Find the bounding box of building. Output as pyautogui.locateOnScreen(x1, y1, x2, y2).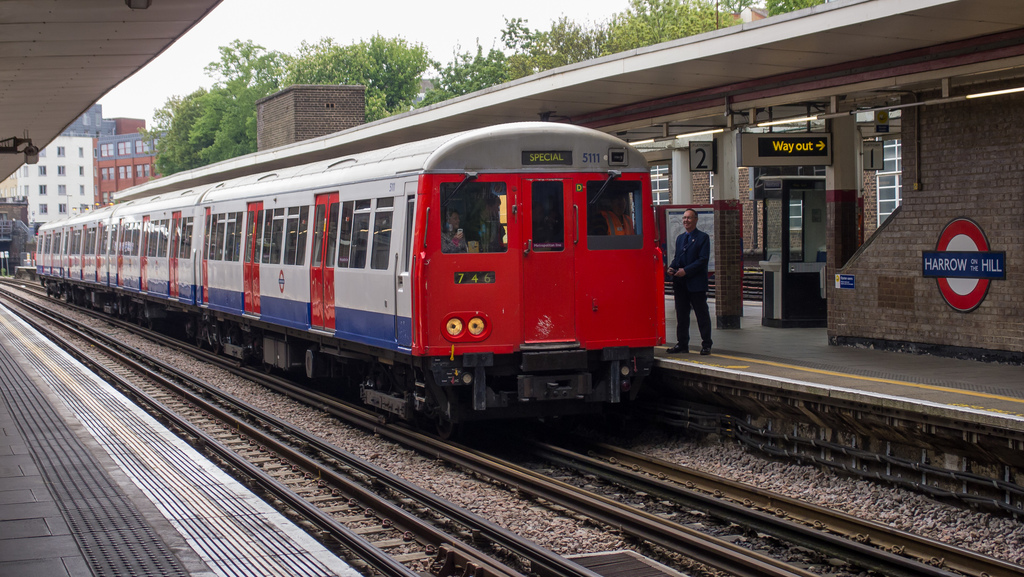
pyautogui.locateOnScreen(0, 100, 159, 231).
